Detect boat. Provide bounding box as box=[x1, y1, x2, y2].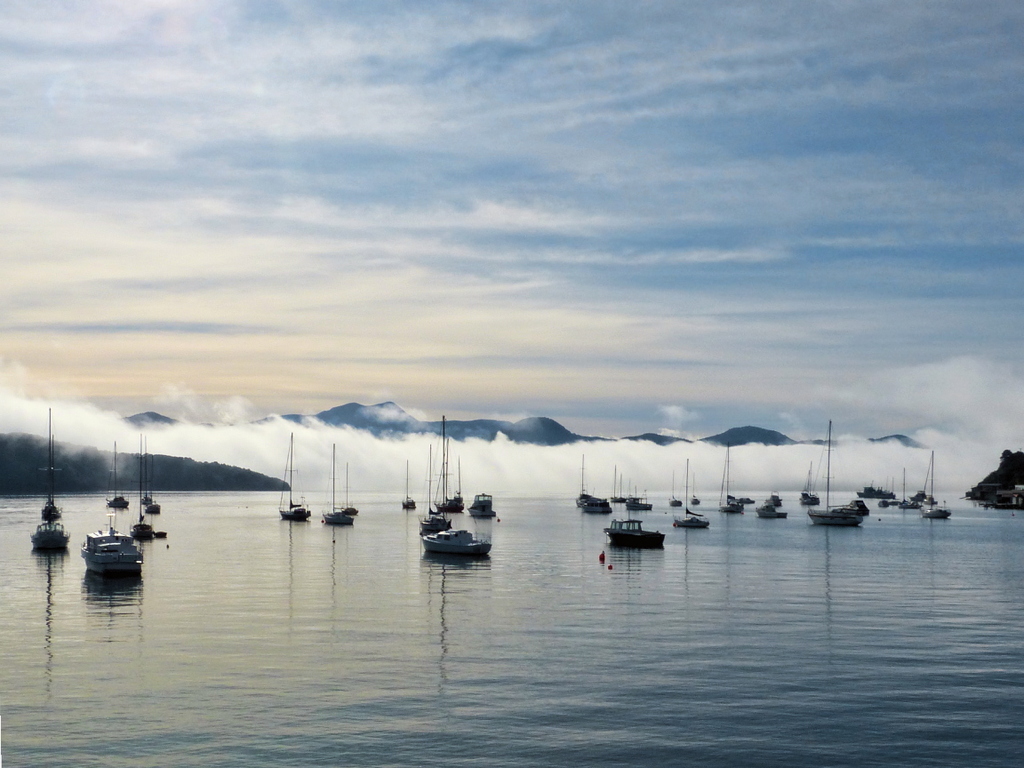
box=[610, 465, 652, 512].
